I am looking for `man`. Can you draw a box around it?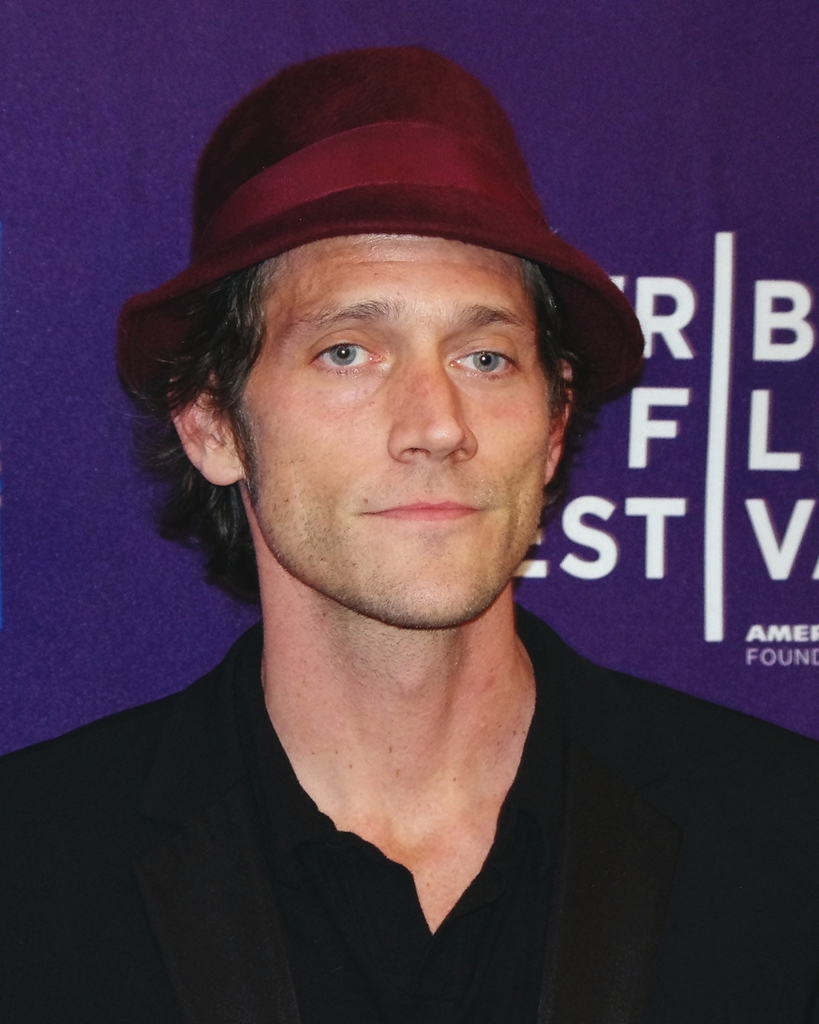
Sure, the bounding box is (0,44,818,1023).
